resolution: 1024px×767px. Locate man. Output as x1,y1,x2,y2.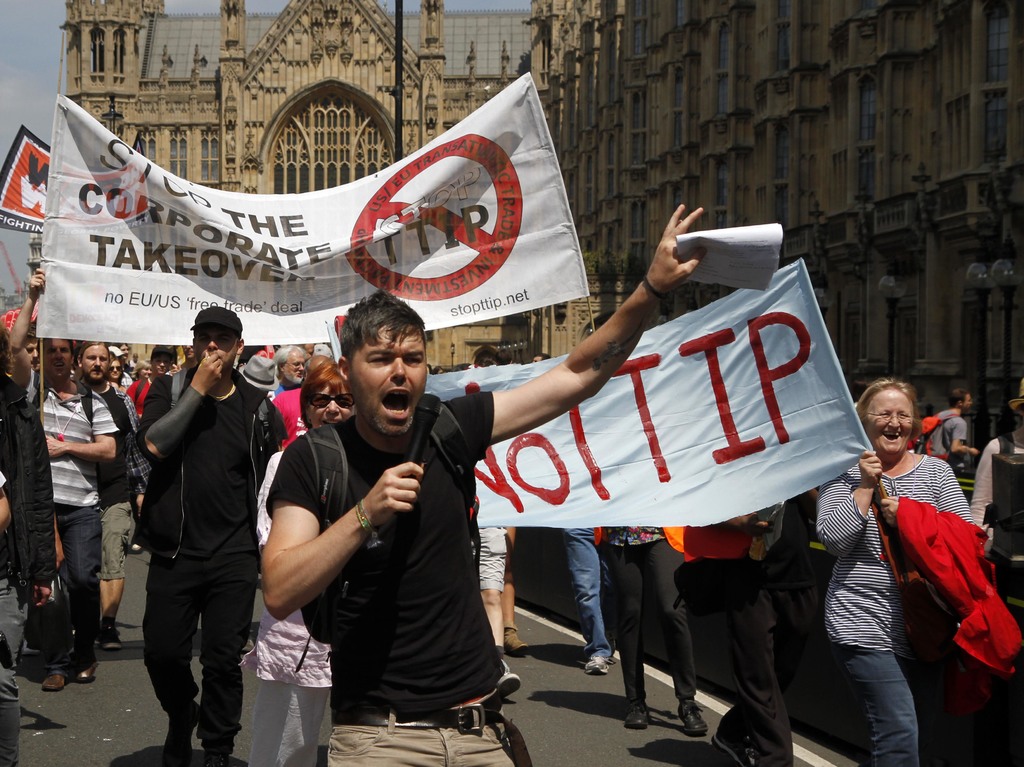
936,385,979,472.
